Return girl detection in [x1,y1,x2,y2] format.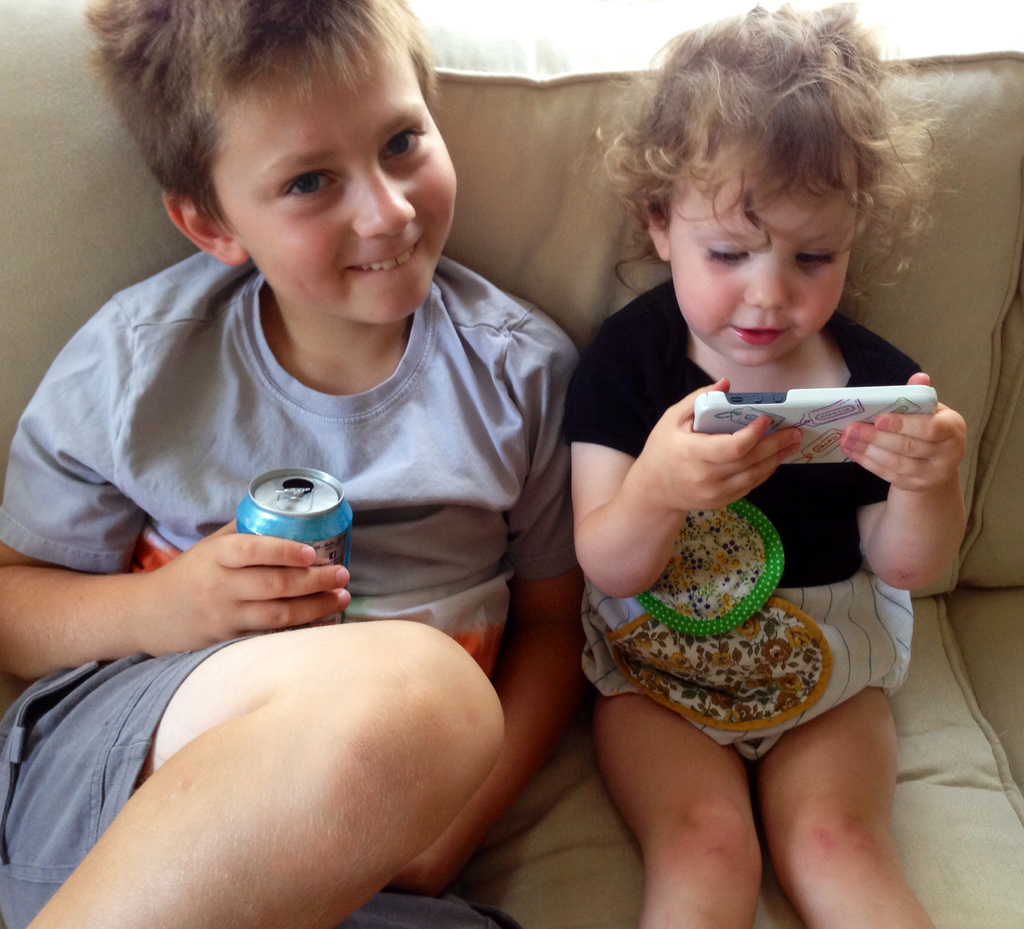
[568,0,968,928].
